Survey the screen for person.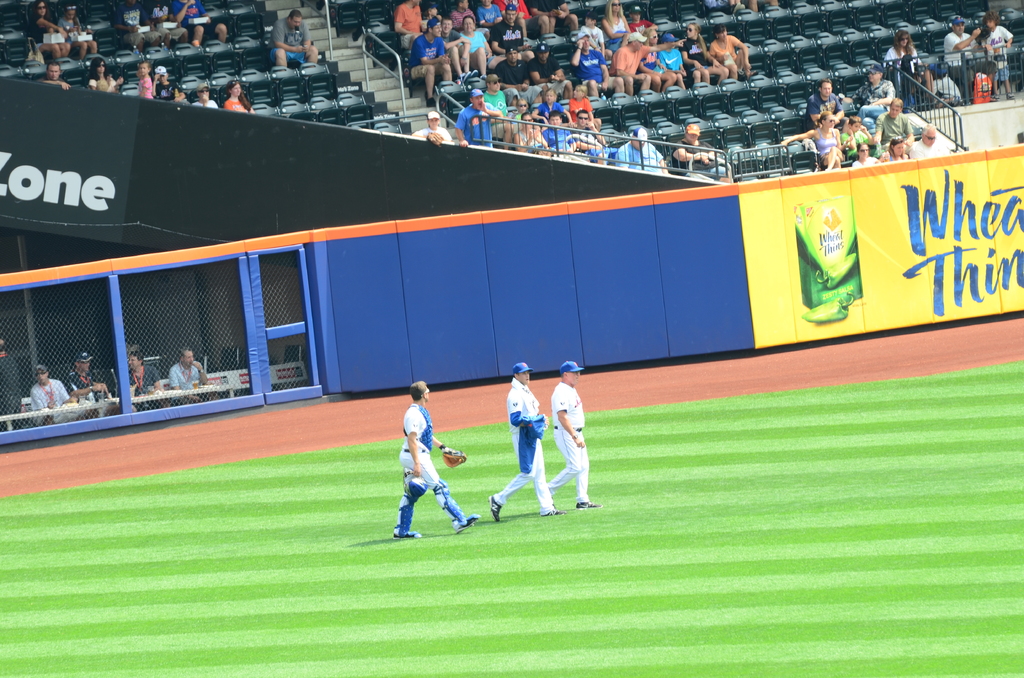
Survey found: (29, 361, 67, 411).
